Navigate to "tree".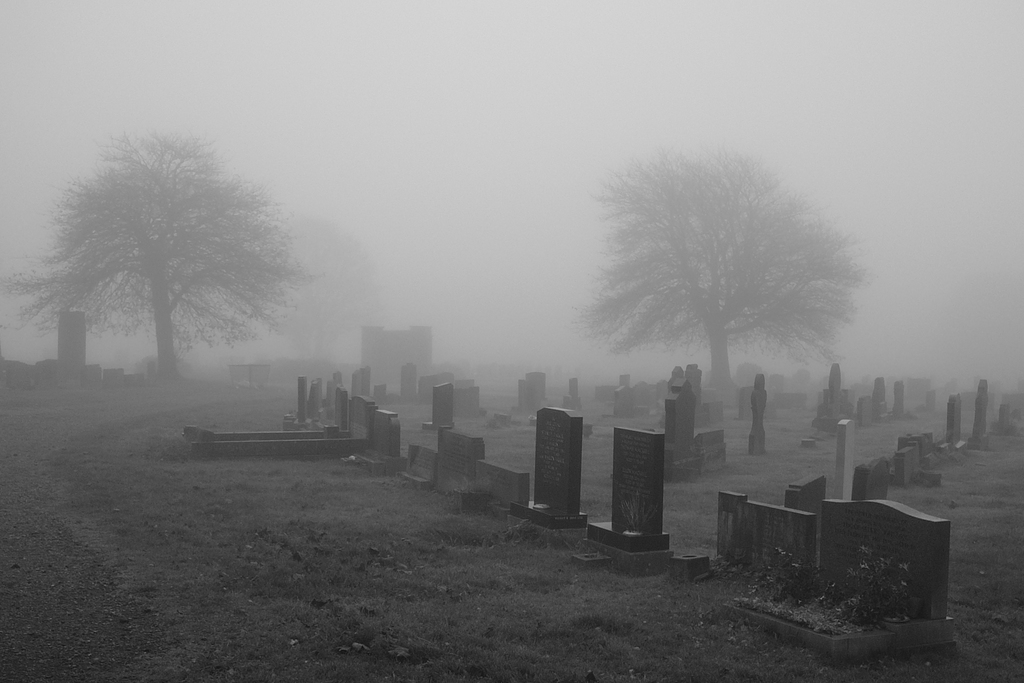
Navigation target: bbox(578, 143, 874, 450).
